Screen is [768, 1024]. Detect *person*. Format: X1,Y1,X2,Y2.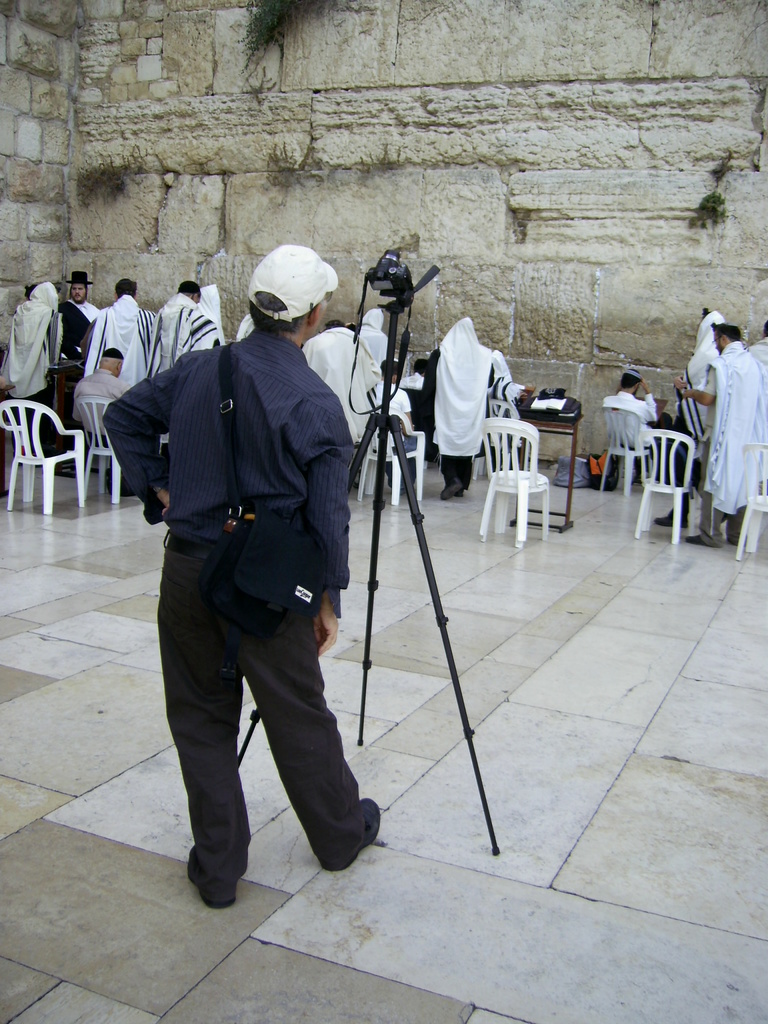
5,271,58,404.
